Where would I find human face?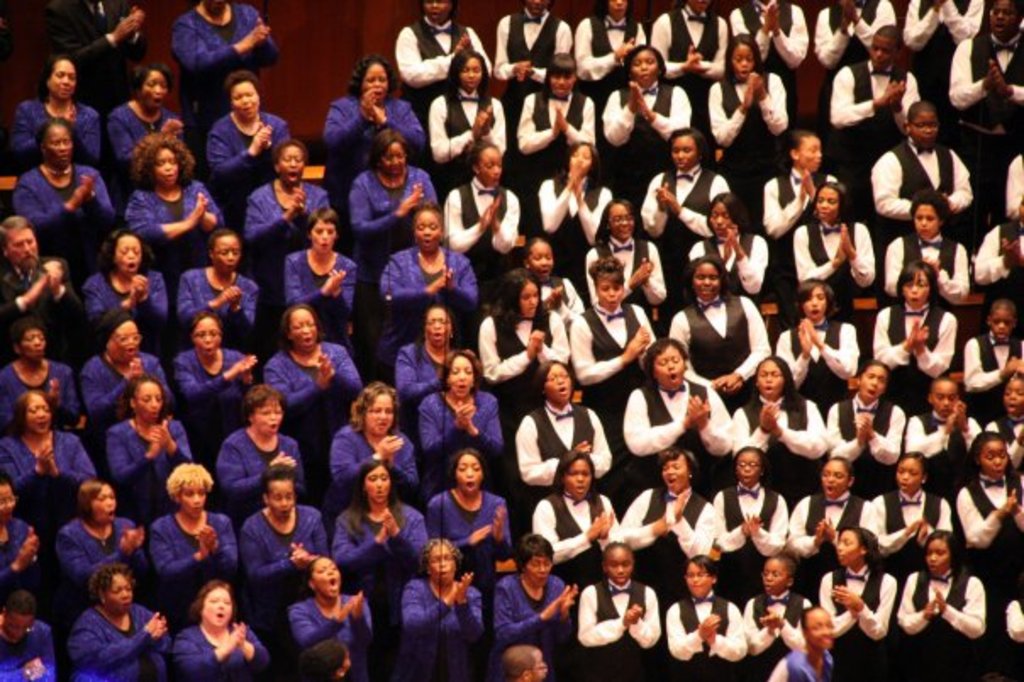
At <bbox>605, 198, 637, 238</bbox>.
